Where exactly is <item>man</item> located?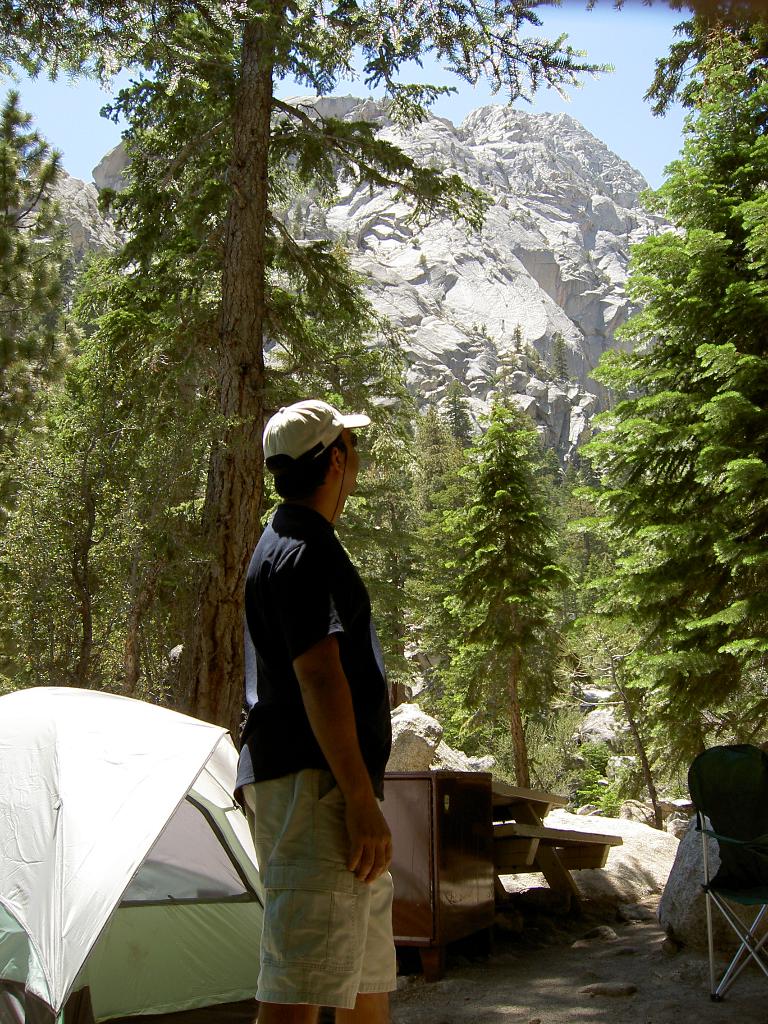
Its bounding box is BBox(216, 393, 420, 998).
